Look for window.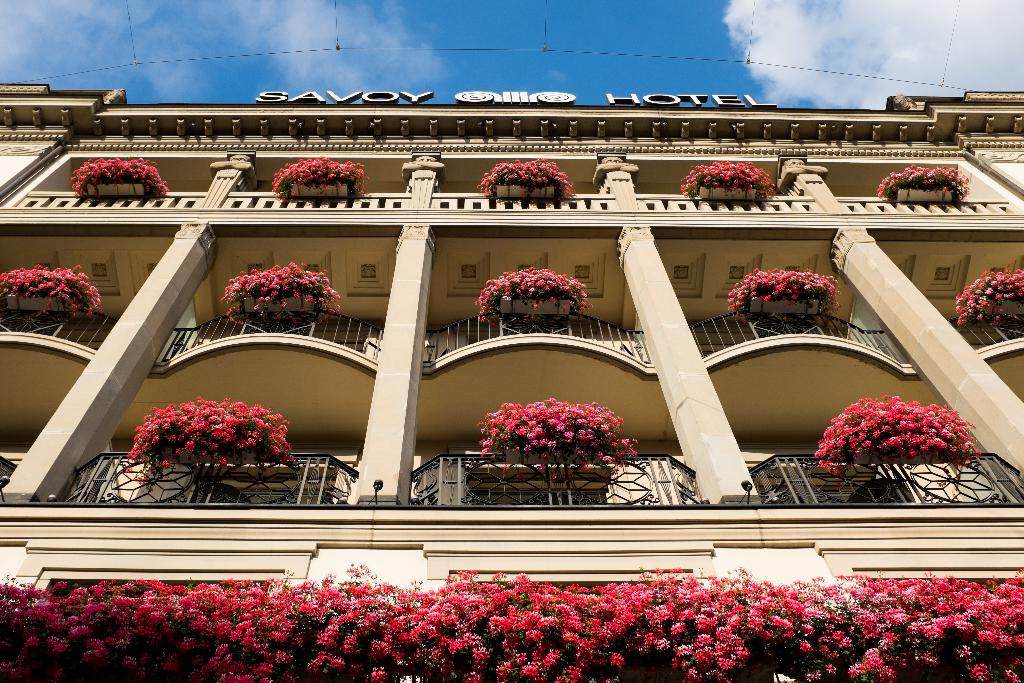
Found: BBox(194, 461, 343, 503).
